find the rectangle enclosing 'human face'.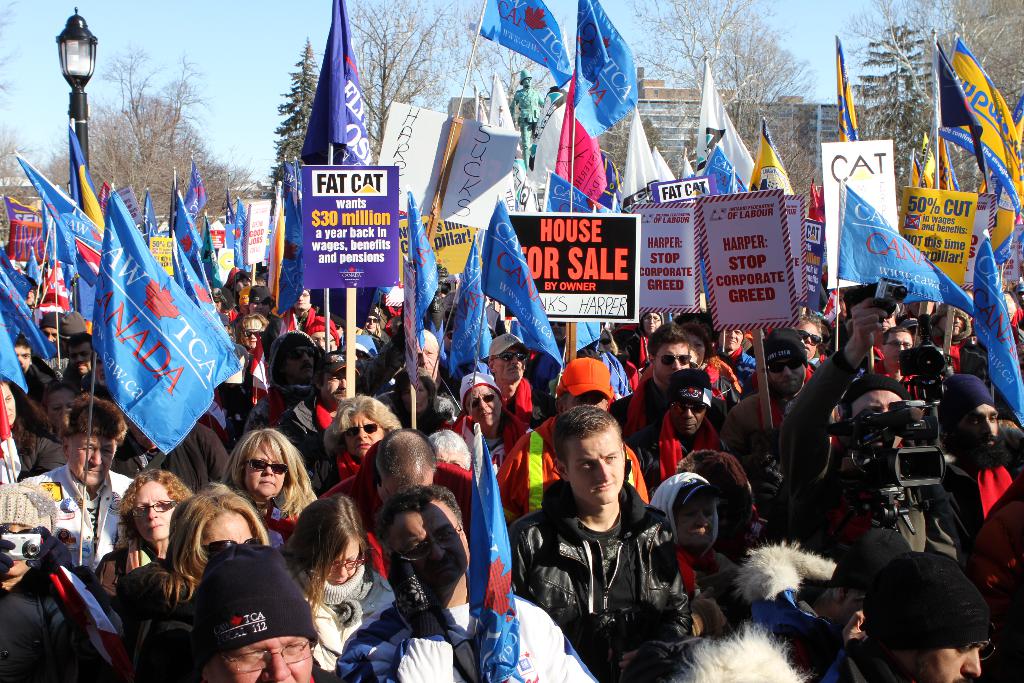
pyautogui.locateOnScreen(849, 391, 900, 449).
